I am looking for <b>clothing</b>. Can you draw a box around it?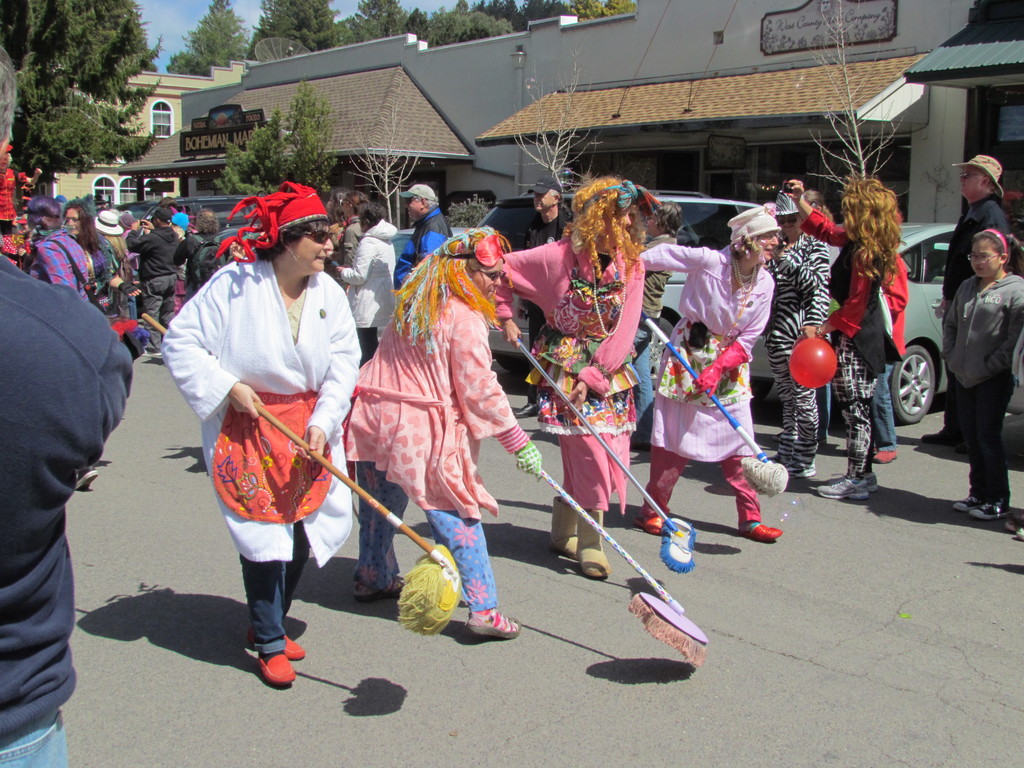
Sure, the bounding box is [left=31, top=227, right=92, bottom=304].
